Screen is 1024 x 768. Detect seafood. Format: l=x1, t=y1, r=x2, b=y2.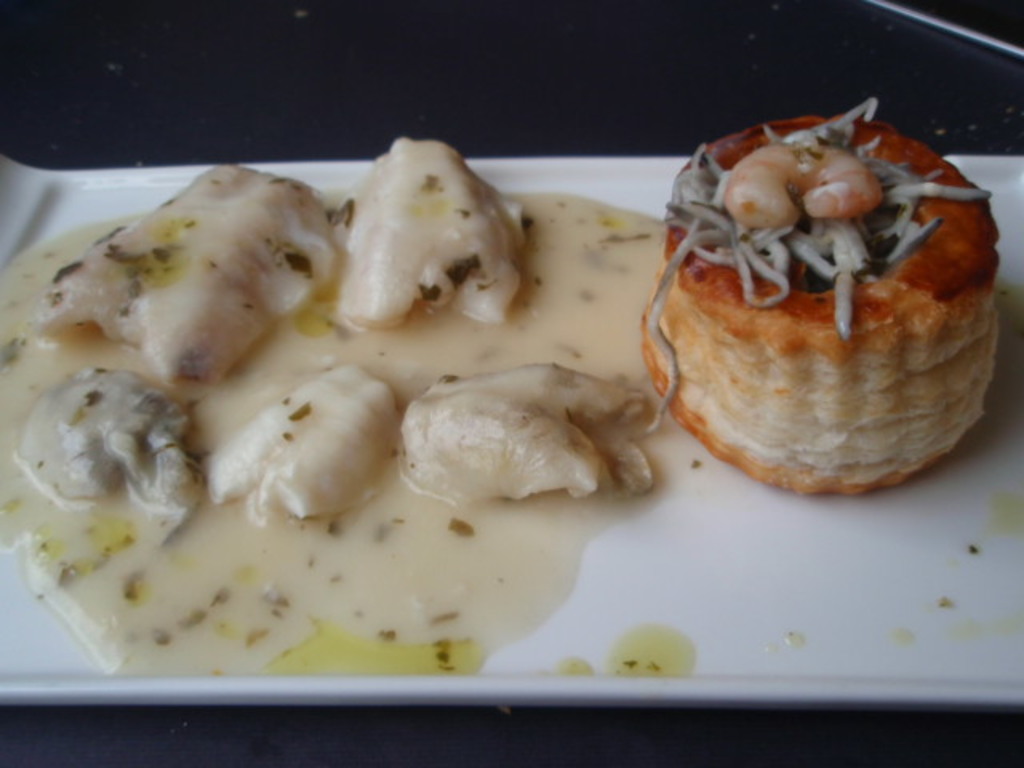
l=726, t=139, r=882, b=227.
